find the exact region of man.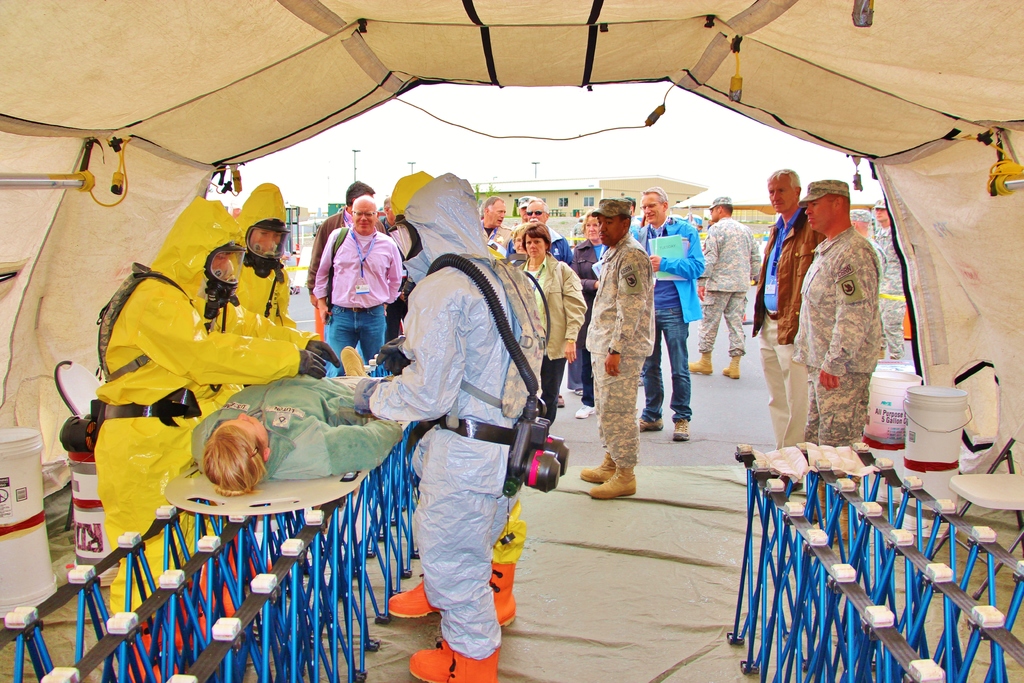
Exact region: box(308, 193, 402, 378).
